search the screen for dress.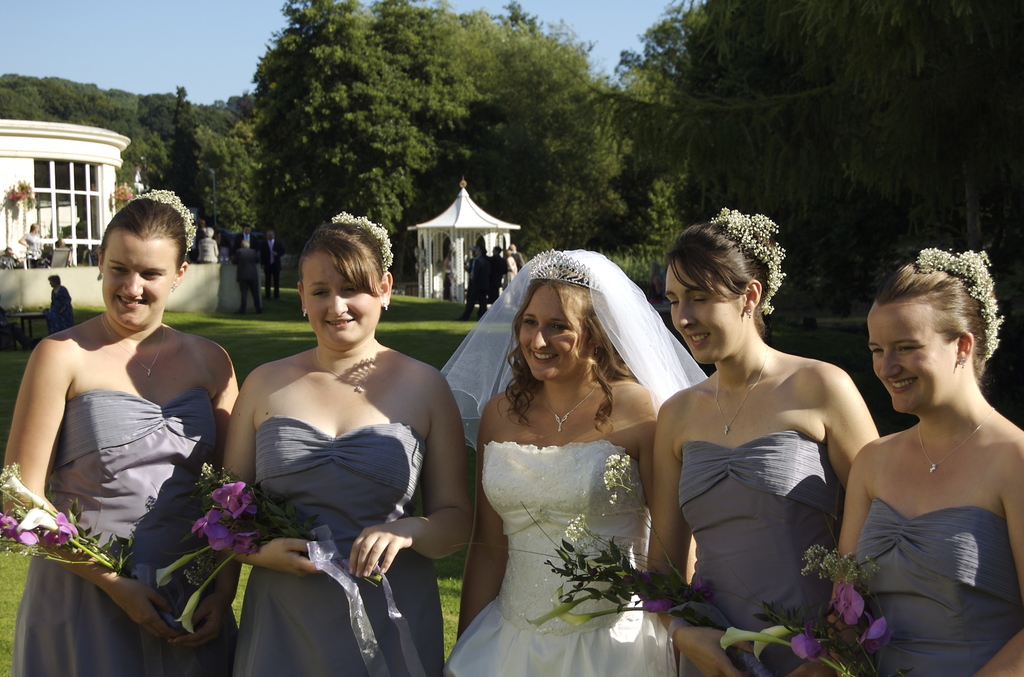
Found at l=236, t=417, r=453, b=676.
